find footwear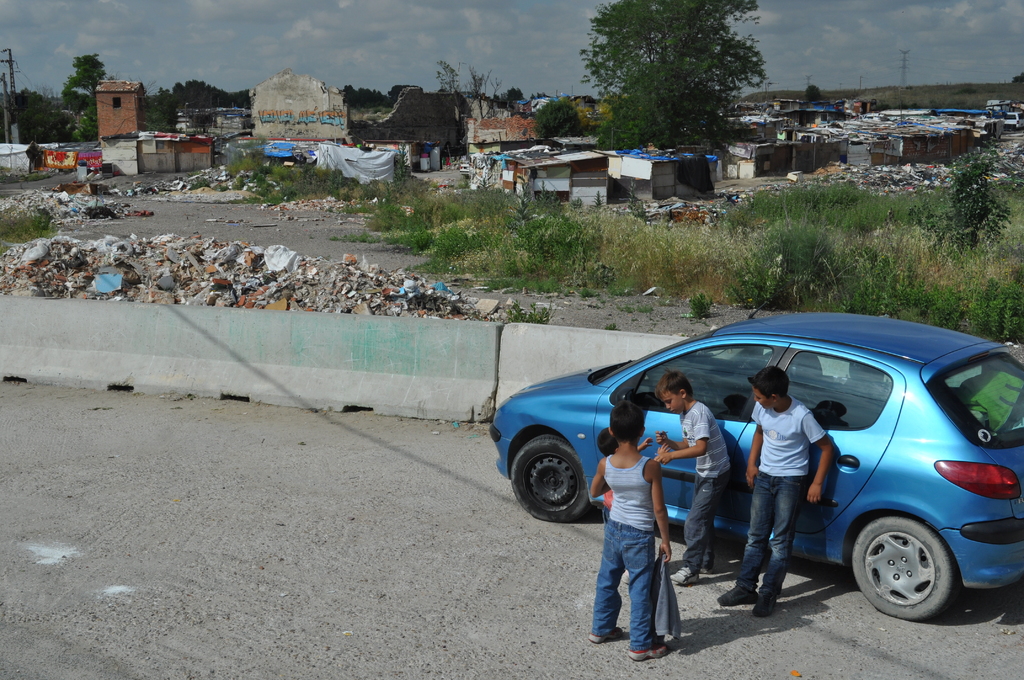
621,567,636,587
